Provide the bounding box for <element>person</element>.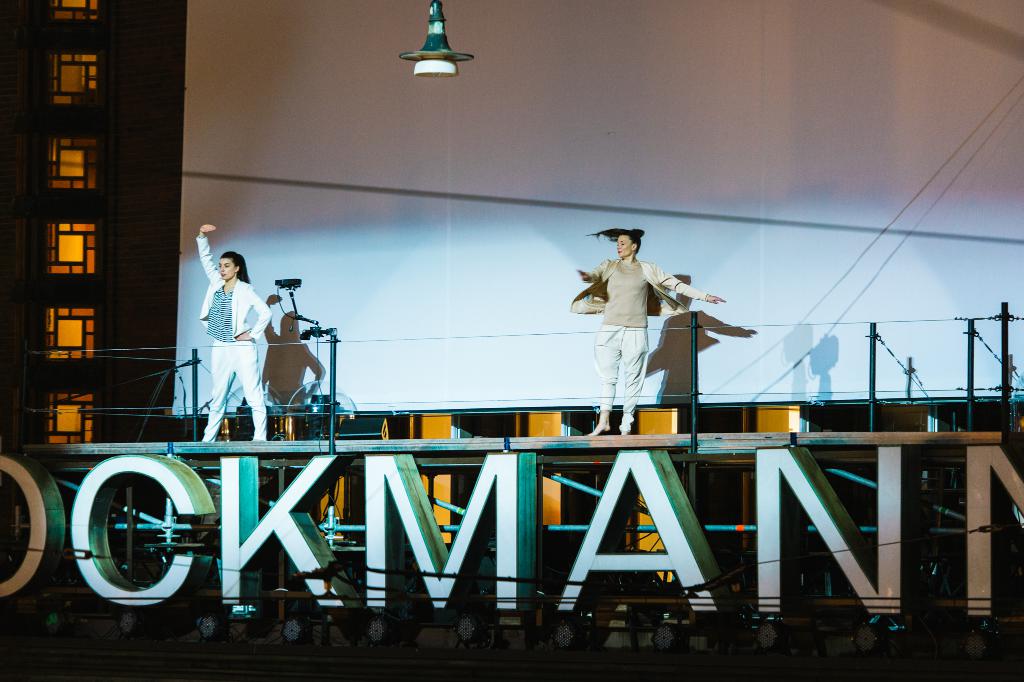
pyautogui.locateOnScreen(188, 243, 267, 440).
